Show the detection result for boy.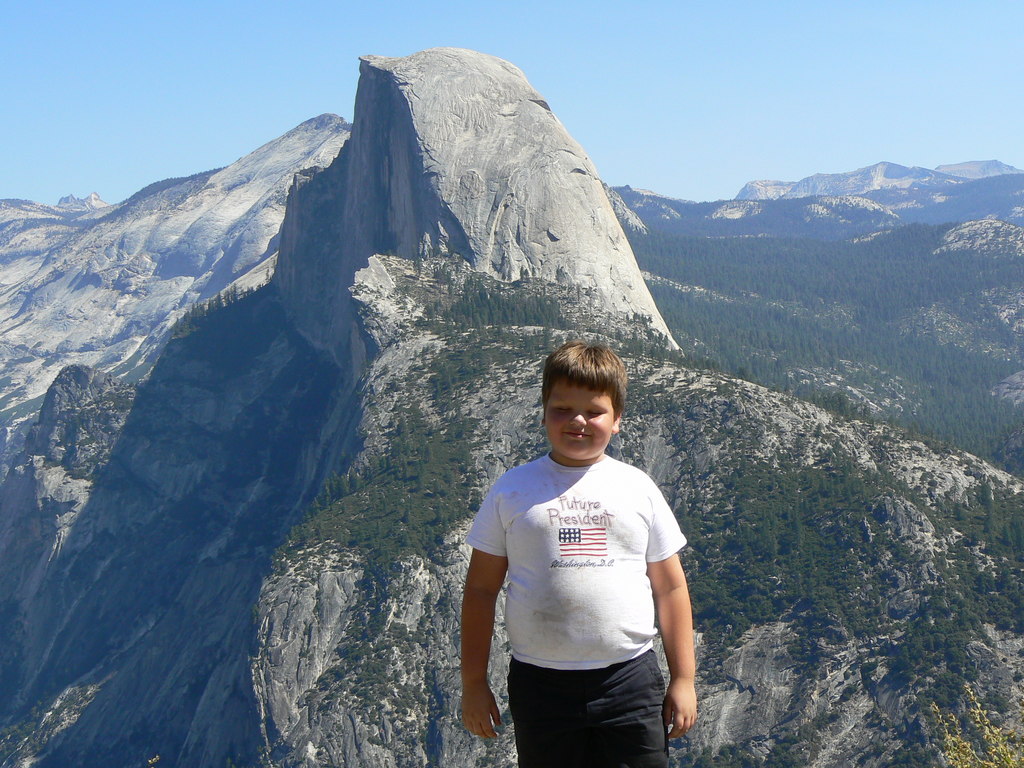
(445, 321, 702, 762).
